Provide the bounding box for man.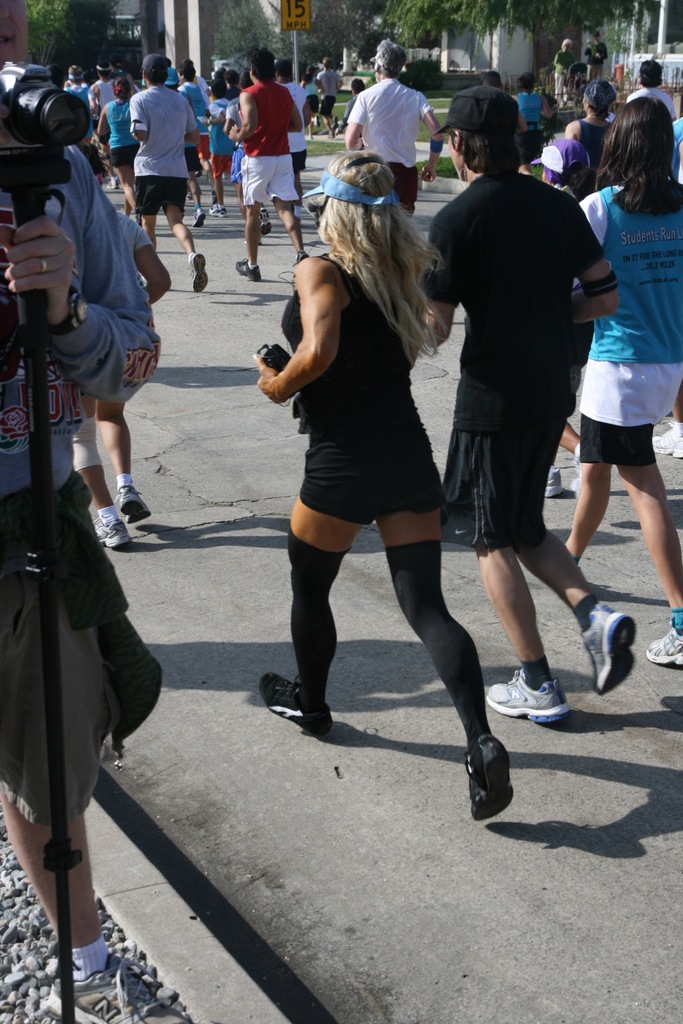
bbox(127, 55, 206, 291).
